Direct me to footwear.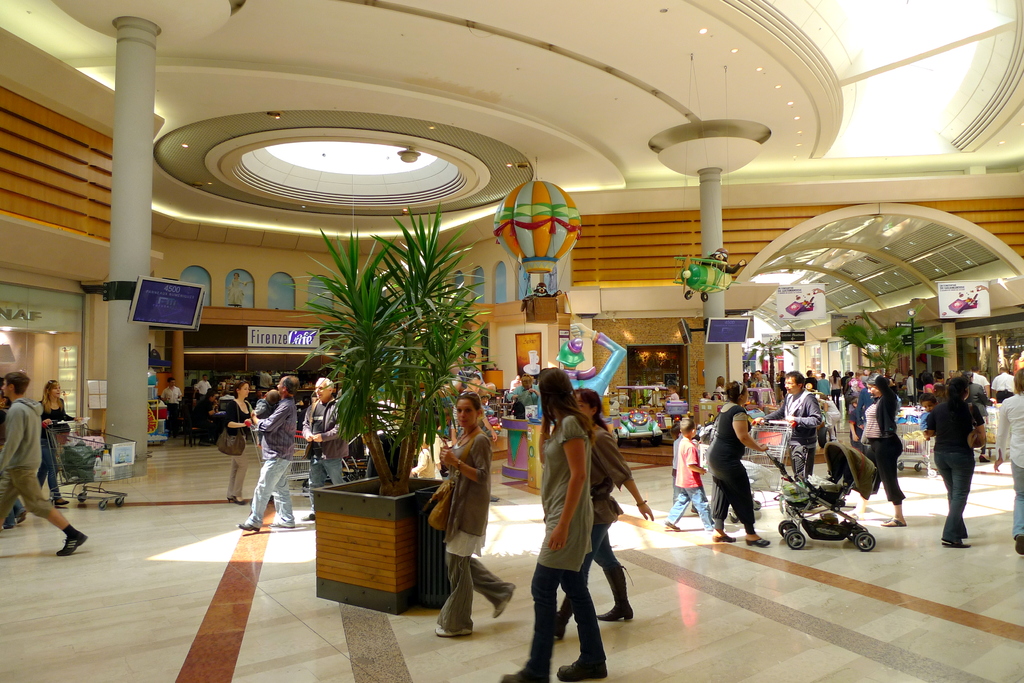
Direction: {"x1": 552, "y1": 657, "x2": 607, "y2": 682}.
